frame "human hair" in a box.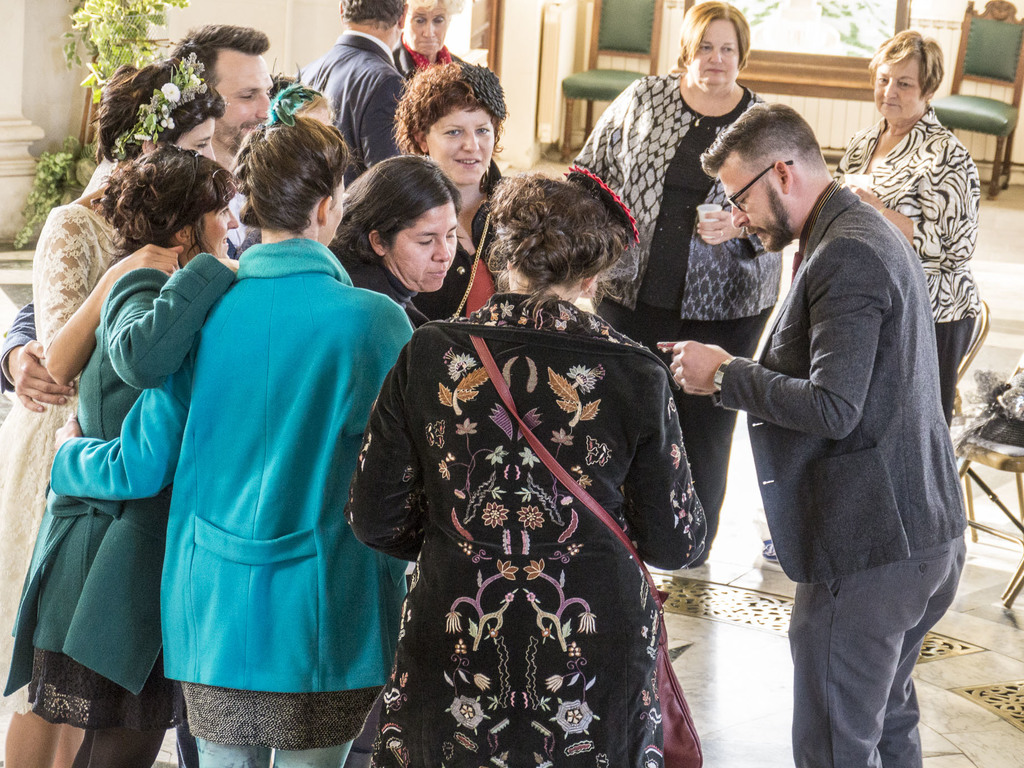
region(88, 146, 247, 263).
